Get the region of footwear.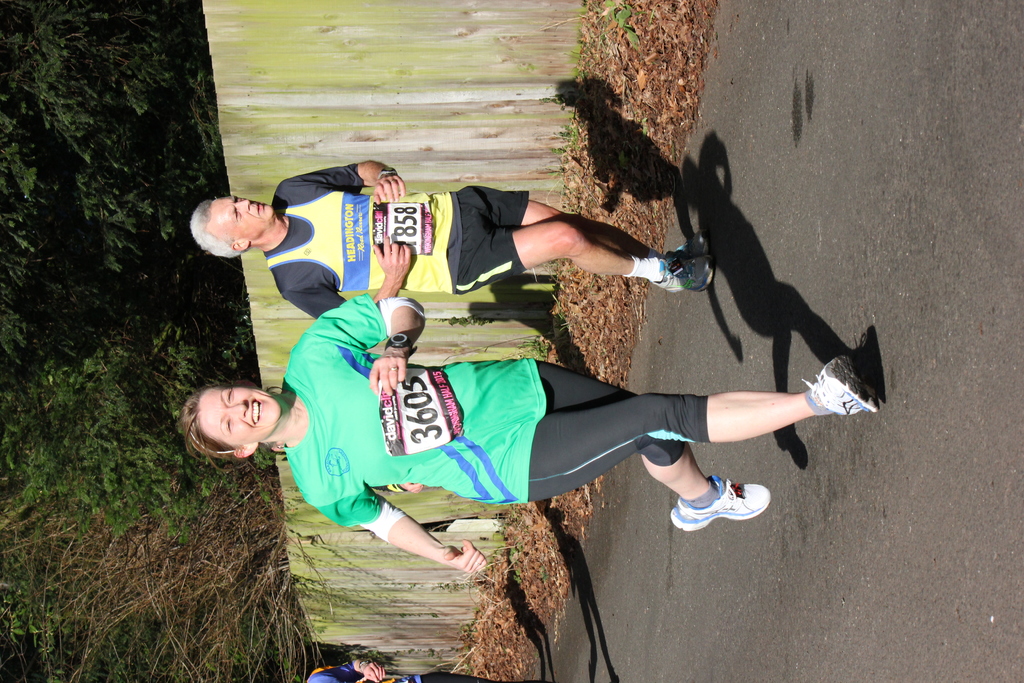
box(652, 252, 715, 293).
